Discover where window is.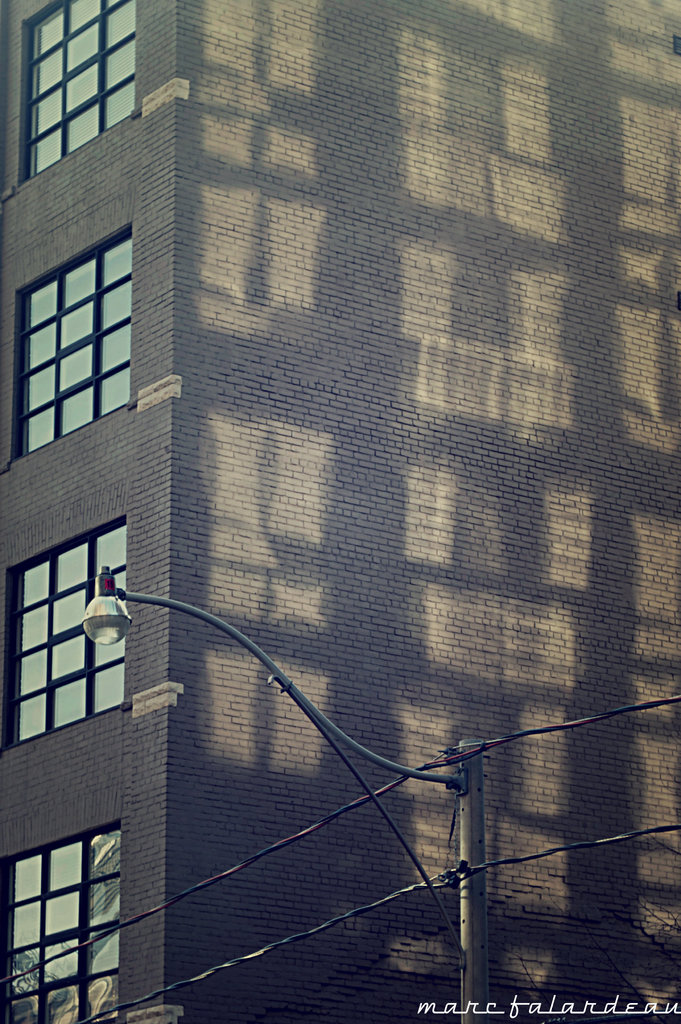
Discovered at <box>15,0,141,183</box>.
